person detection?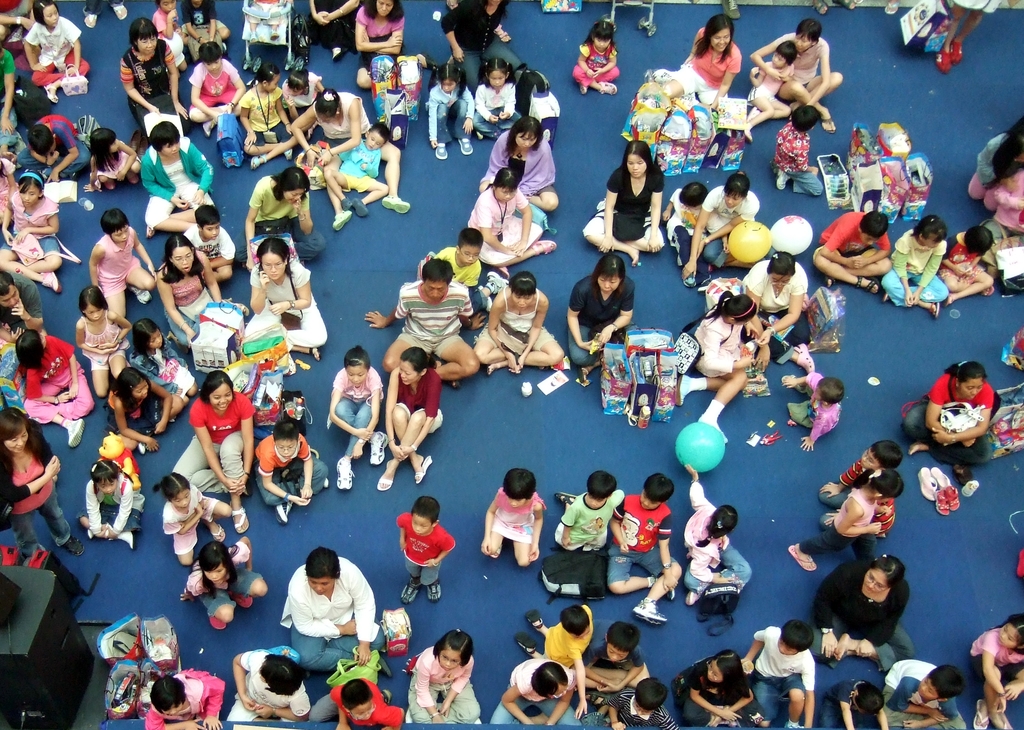
426 60 478 171
